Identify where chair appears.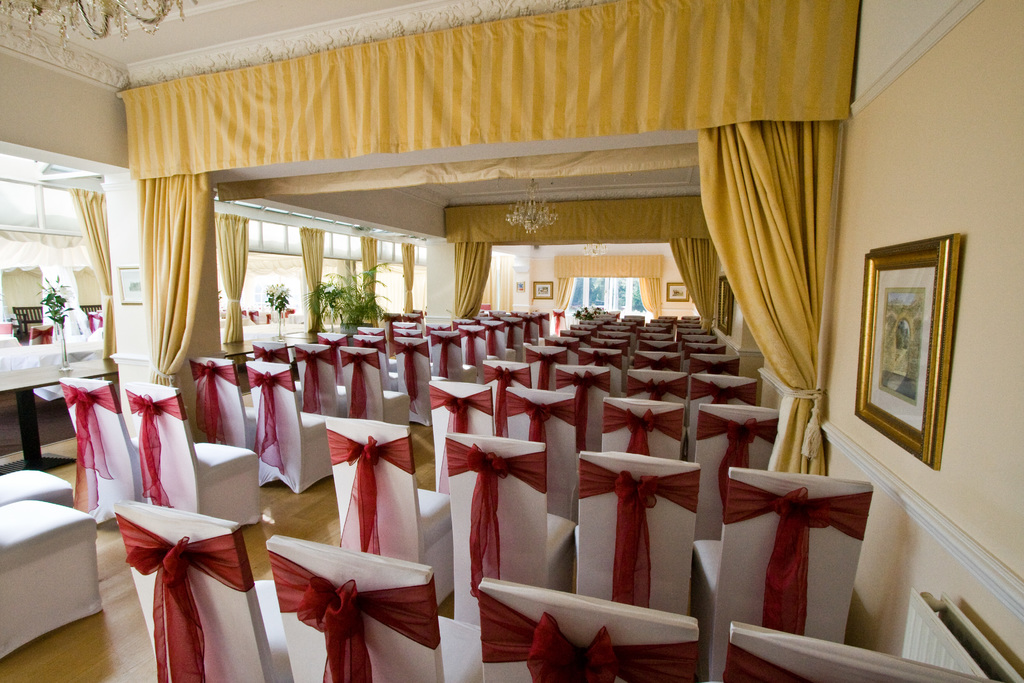
Appears at (x1=480, y1=317, x2=515, y2=365).
